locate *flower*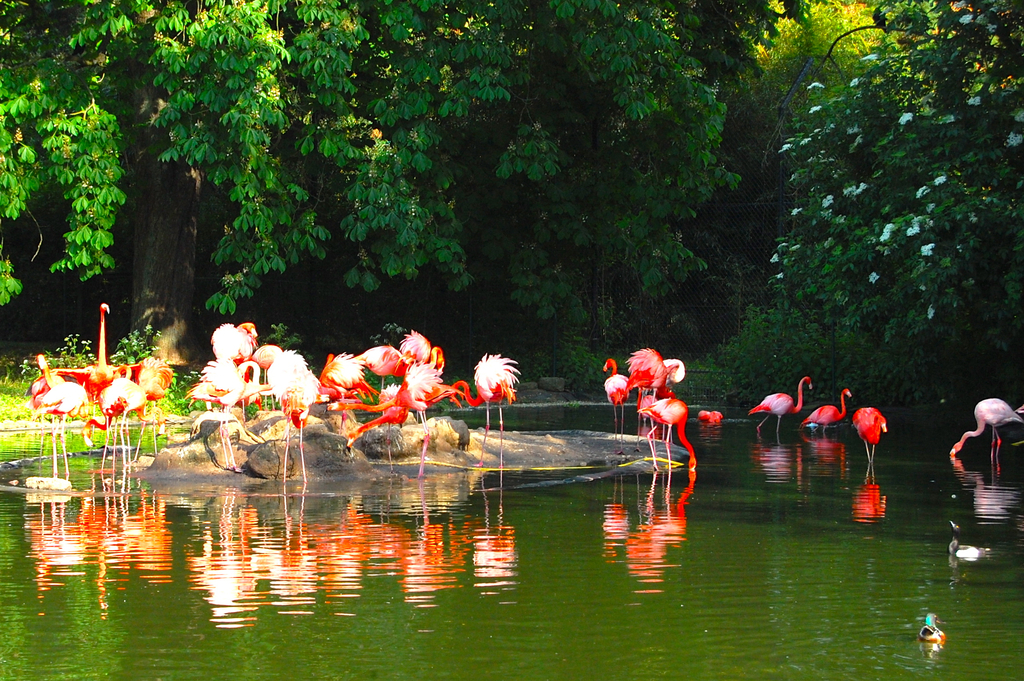
locate(906, 227, 926, 236)
